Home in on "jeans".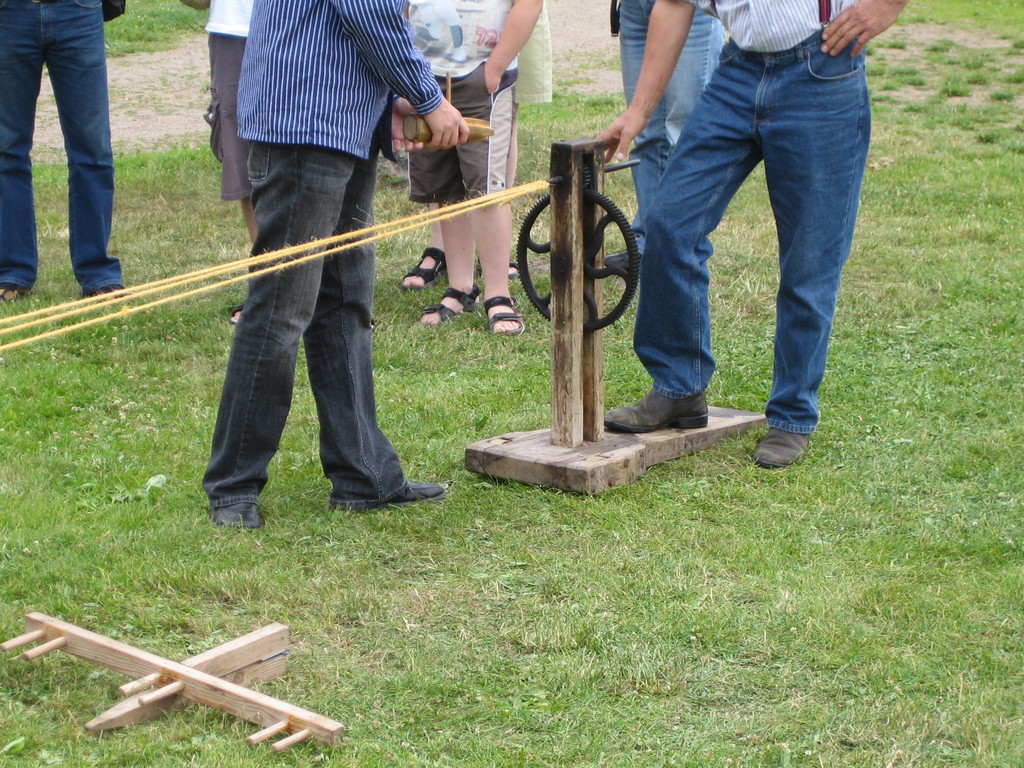
Homed in at {"x1": 0, "y1": 0, "x2": 128, "y2": 285}.
